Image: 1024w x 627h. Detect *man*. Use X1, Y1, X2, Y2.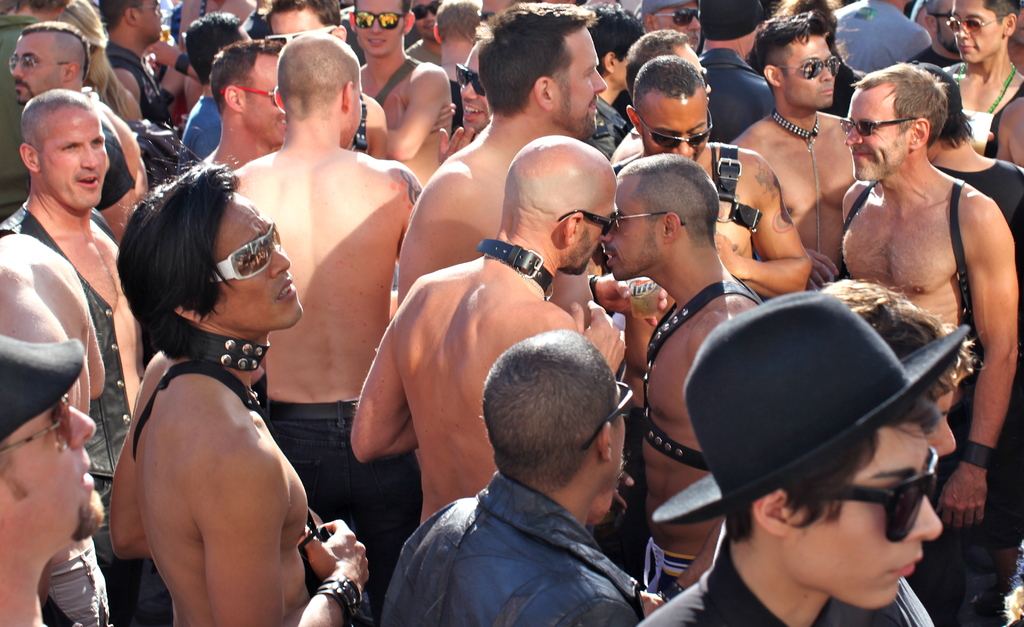
629, 31, 712, 94.
